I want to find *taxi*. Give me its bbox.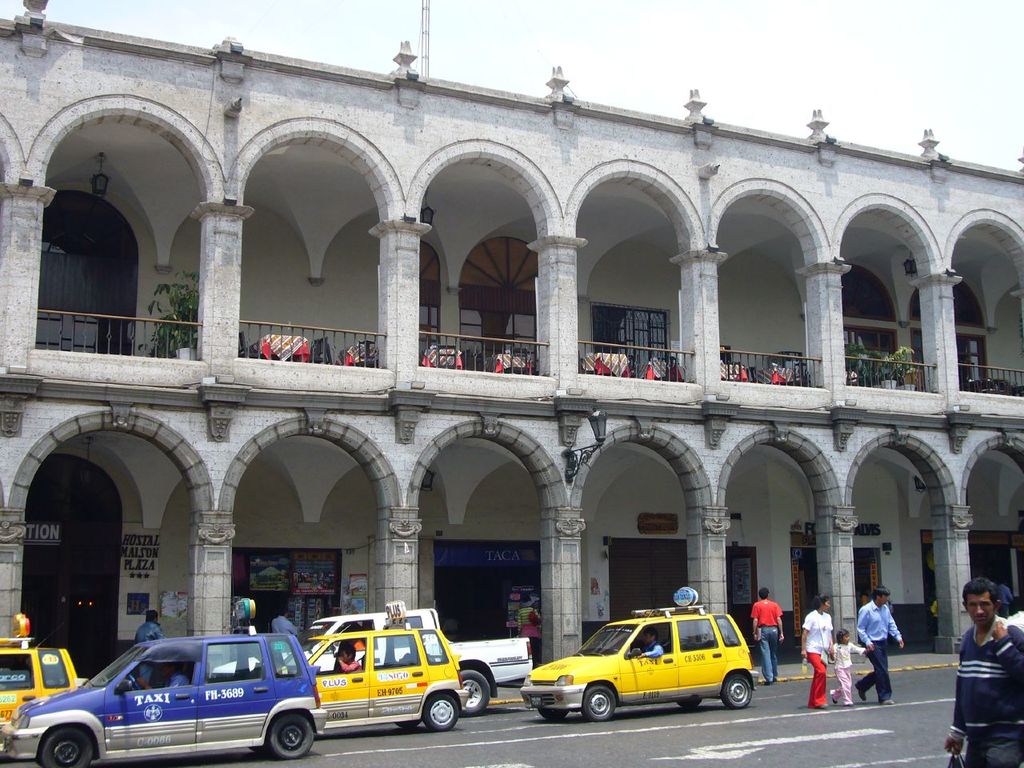
[297, 618, 481, 743].
